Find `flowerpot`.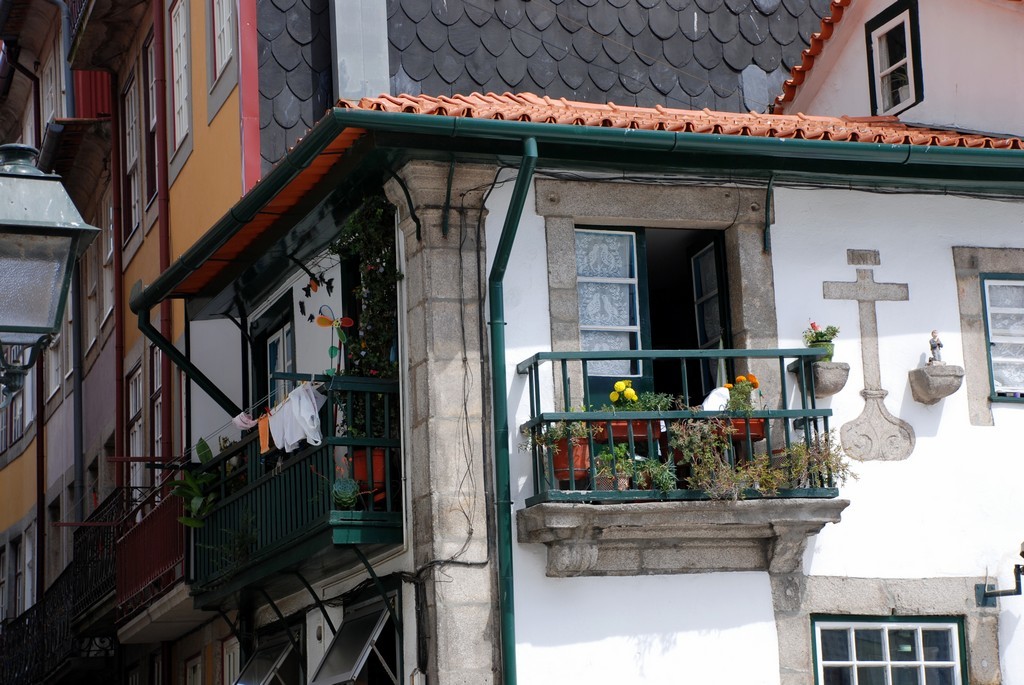
<box>806,339,835,365</box>.
